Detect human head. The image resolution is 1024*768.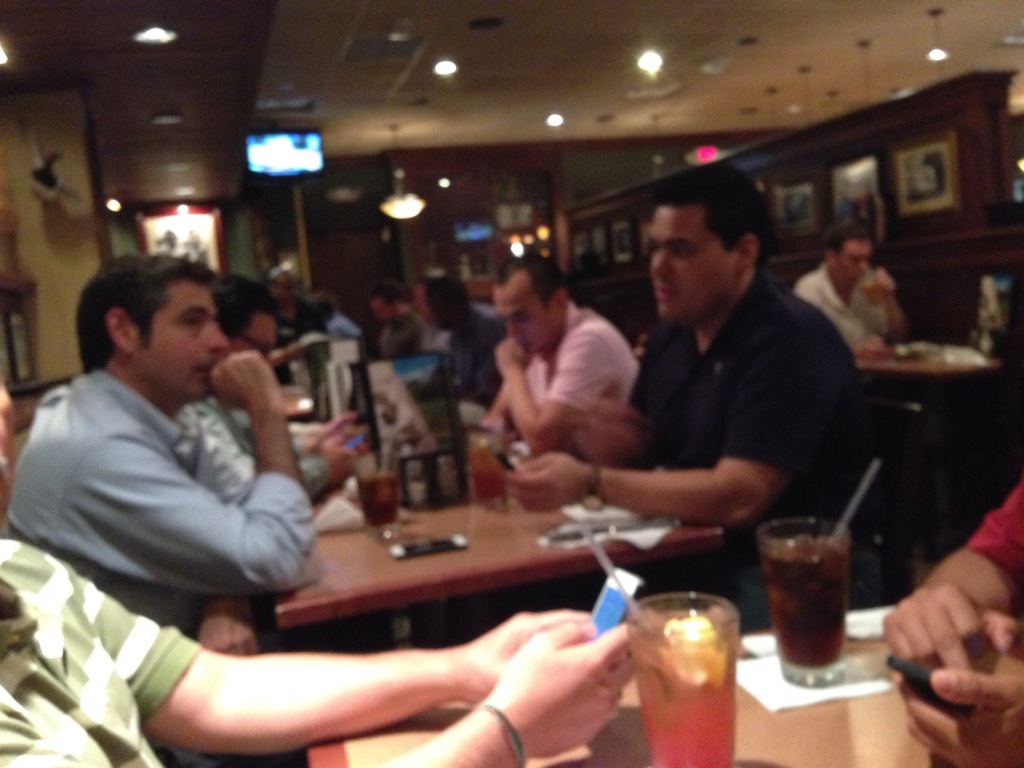
x1=221 y1=273 x2=275 y2=357.
